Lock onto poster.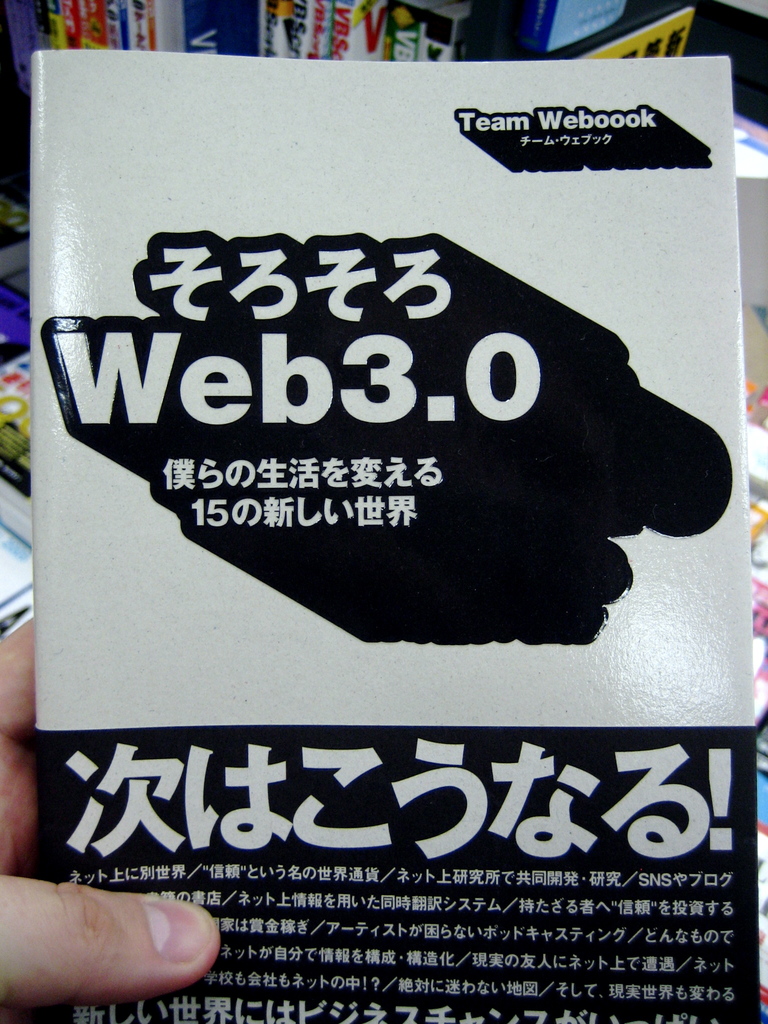
Locked: (31, 55, 752, 1023).
